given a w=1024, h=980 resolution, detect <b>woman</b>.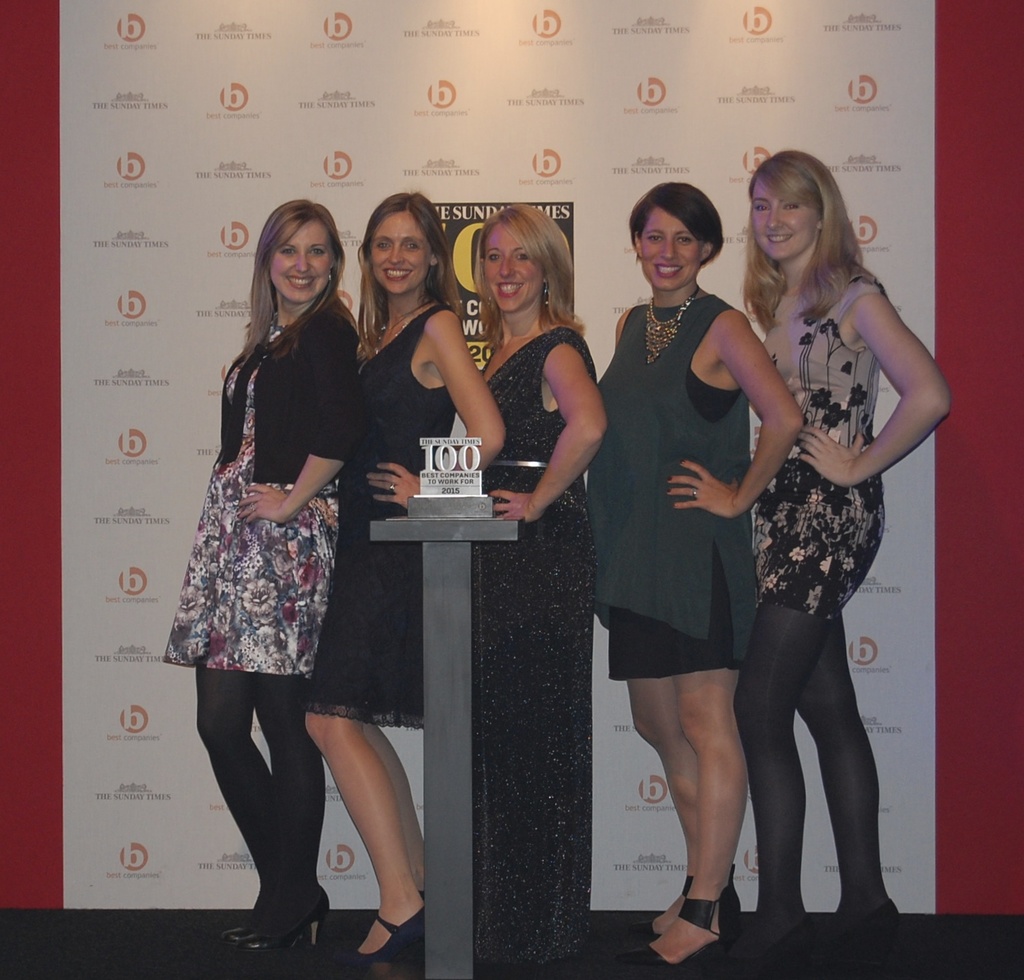
[472, 203, 607, 968].
